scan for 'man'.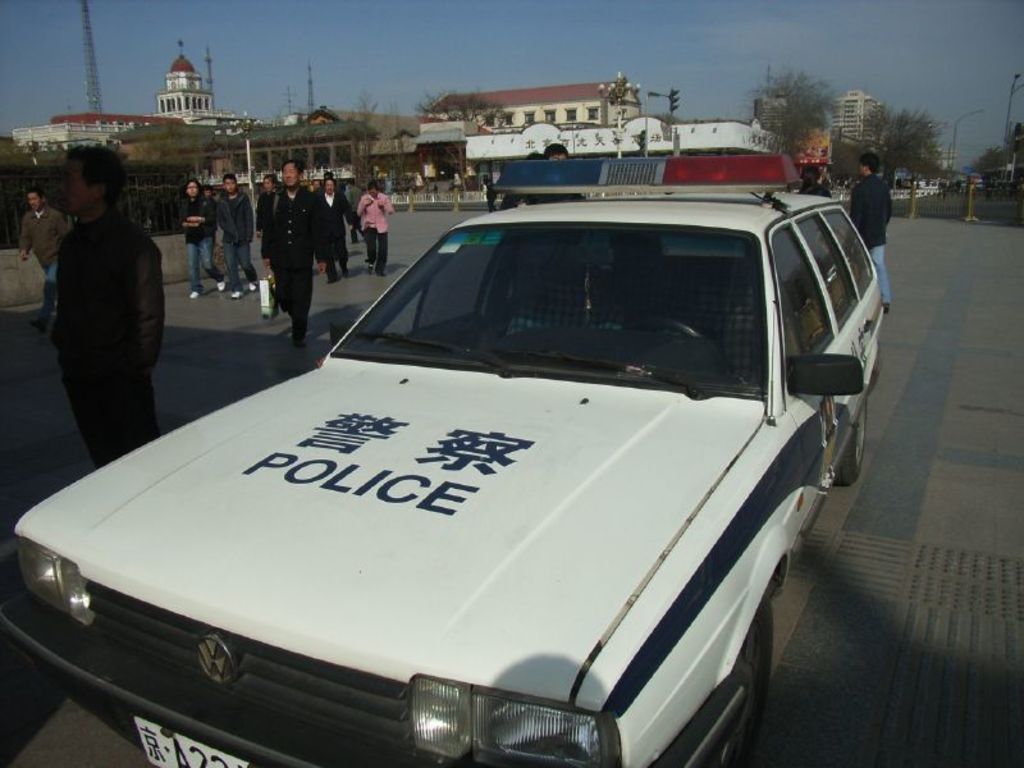
Scan result: select_region(44, 137, 170, 476).
